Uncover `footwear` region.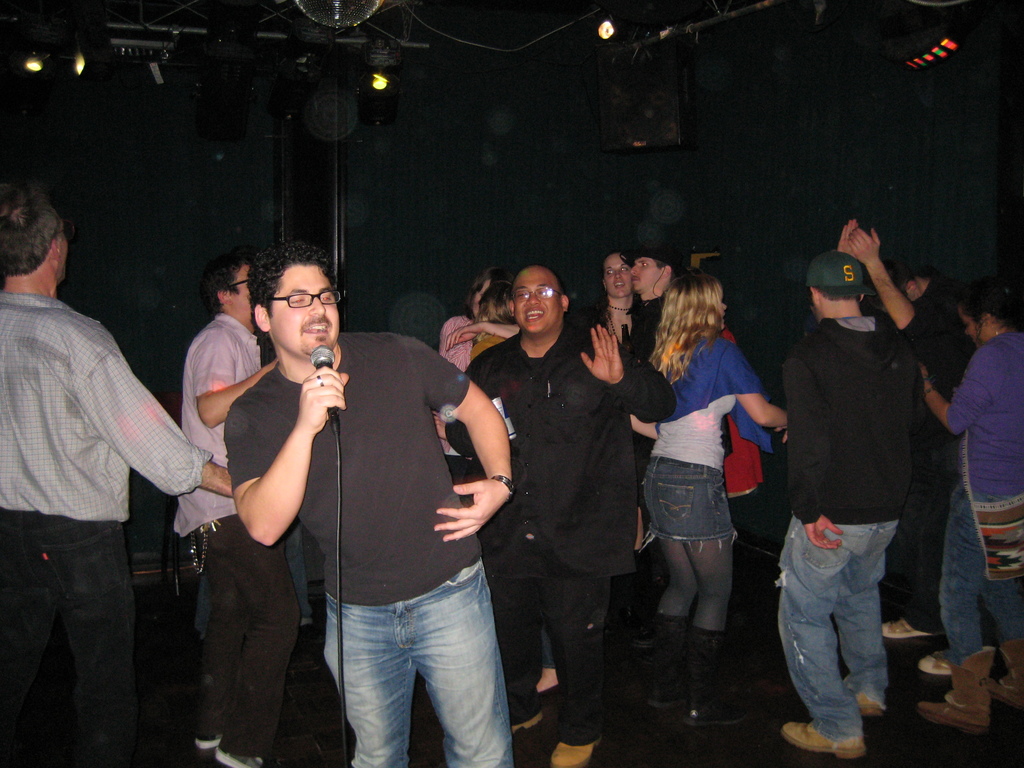
Uncovered: <bbox>920, 657, 954, 678</bbox>.
